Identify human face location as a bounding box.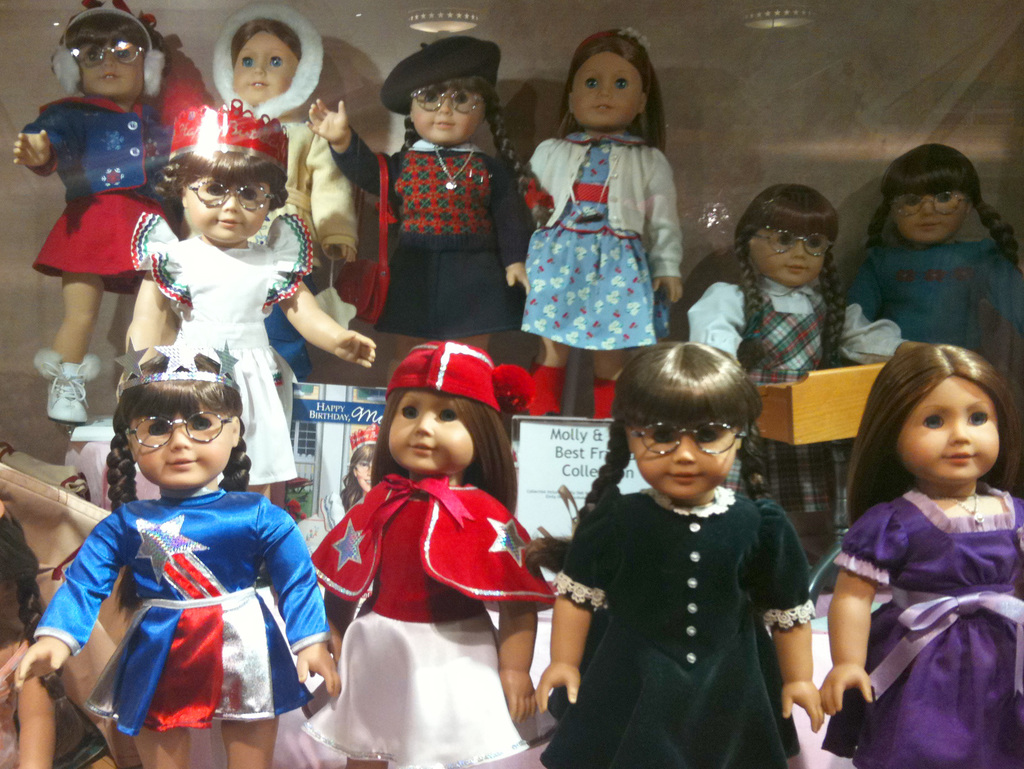
(left=77, top=42, right=146, bottom=97).
